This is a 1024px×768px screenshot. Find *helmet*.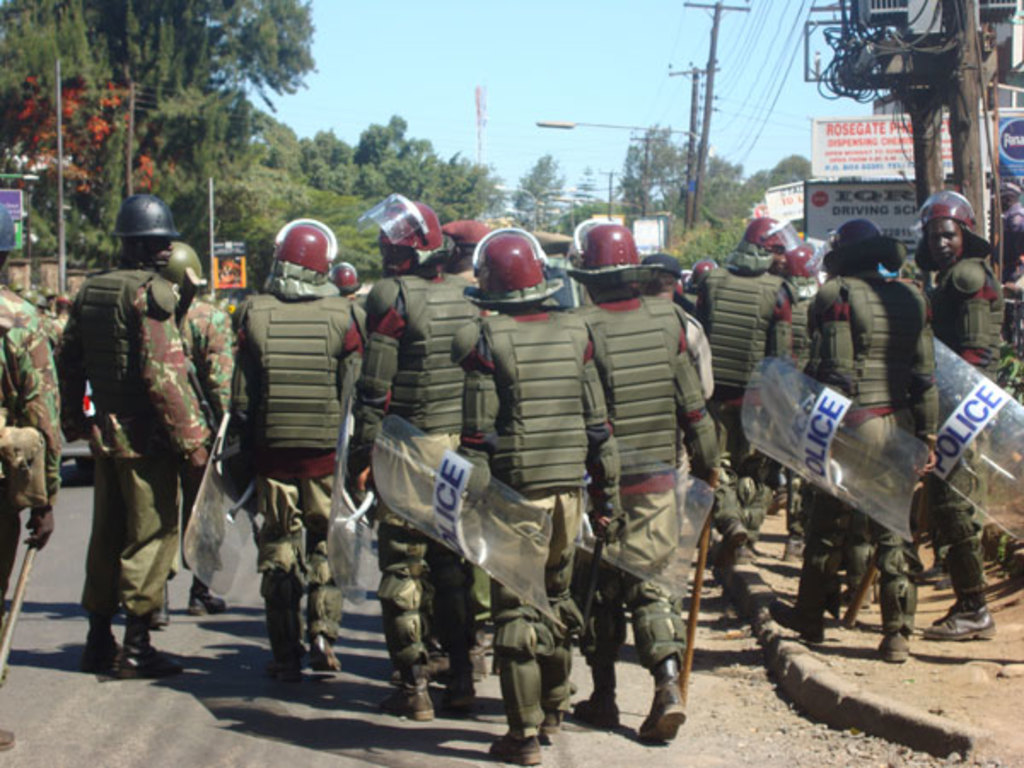
Bounding box: box=[637, 256, 684, 273].
